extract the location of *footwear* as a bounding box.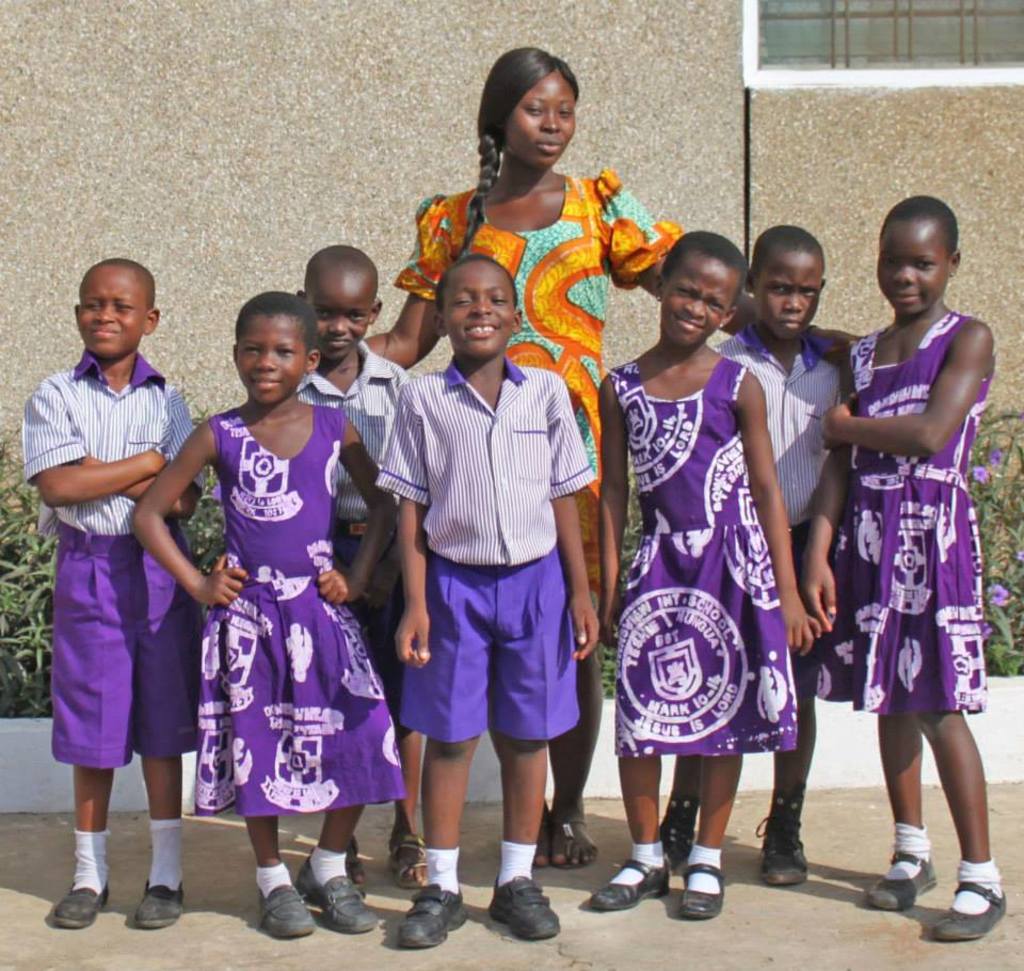
detection(259, 879, 322, 938).
